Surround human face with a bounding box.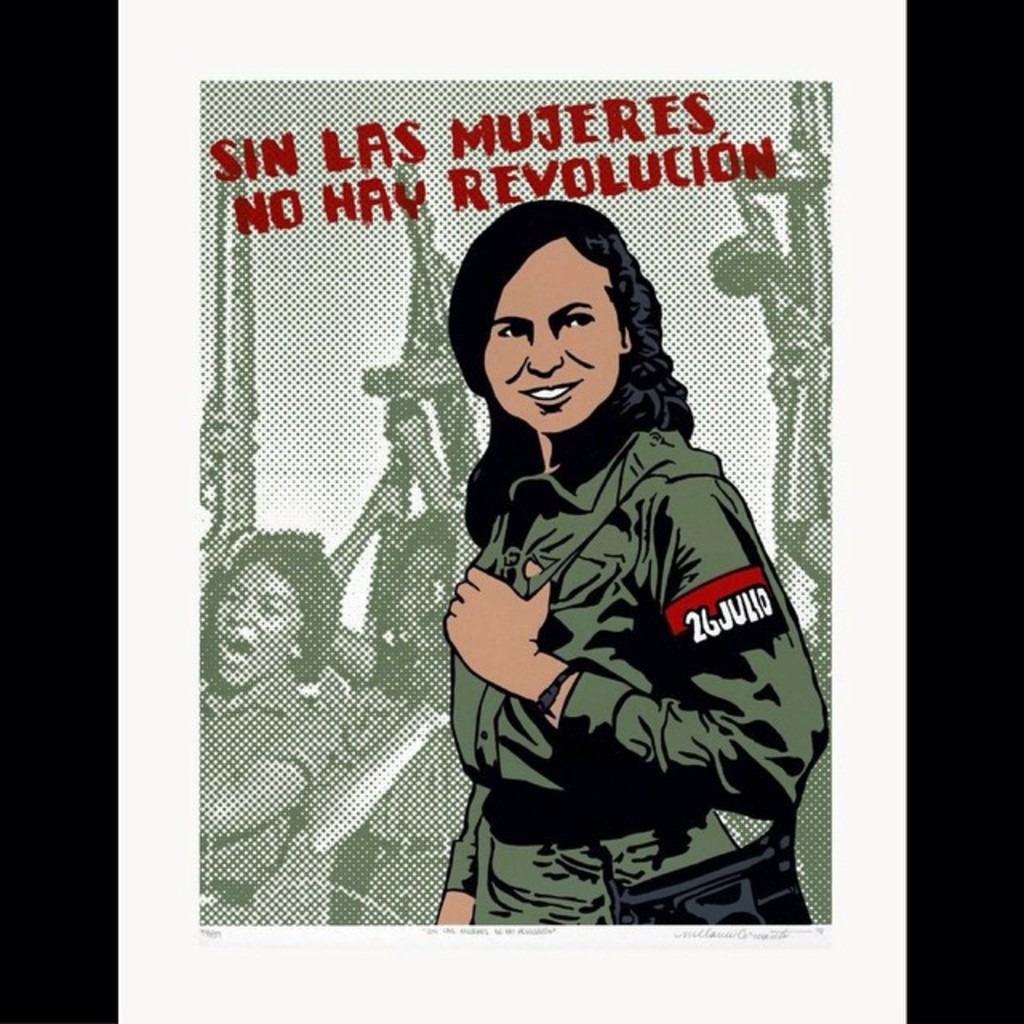
box(486, 229, 624, 424).
